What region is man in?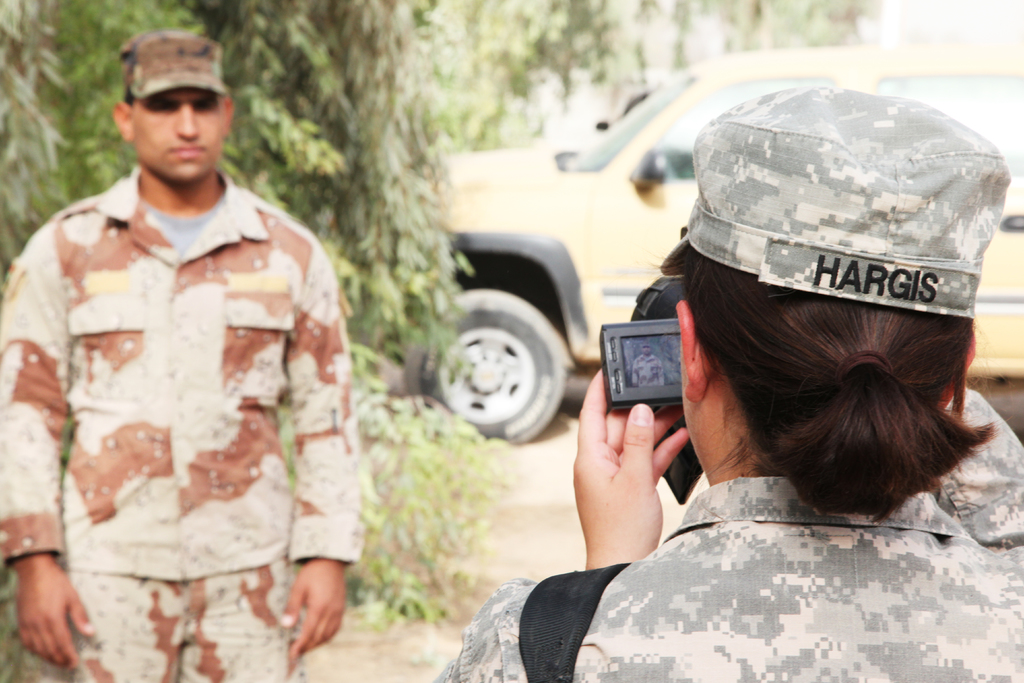
<bbox>6, 21, 370, 682</bbox>.
